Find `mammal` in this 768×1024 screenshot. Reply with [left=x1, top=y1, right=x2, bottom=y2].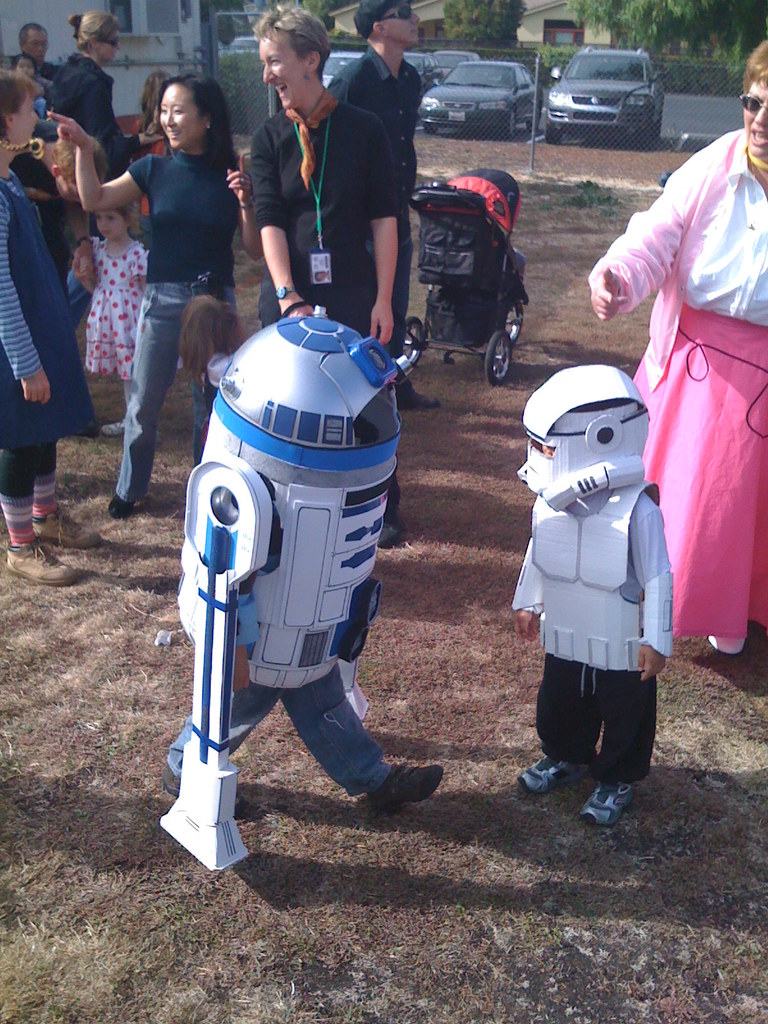
[left=60, top=4, right=158, bottom=180].
